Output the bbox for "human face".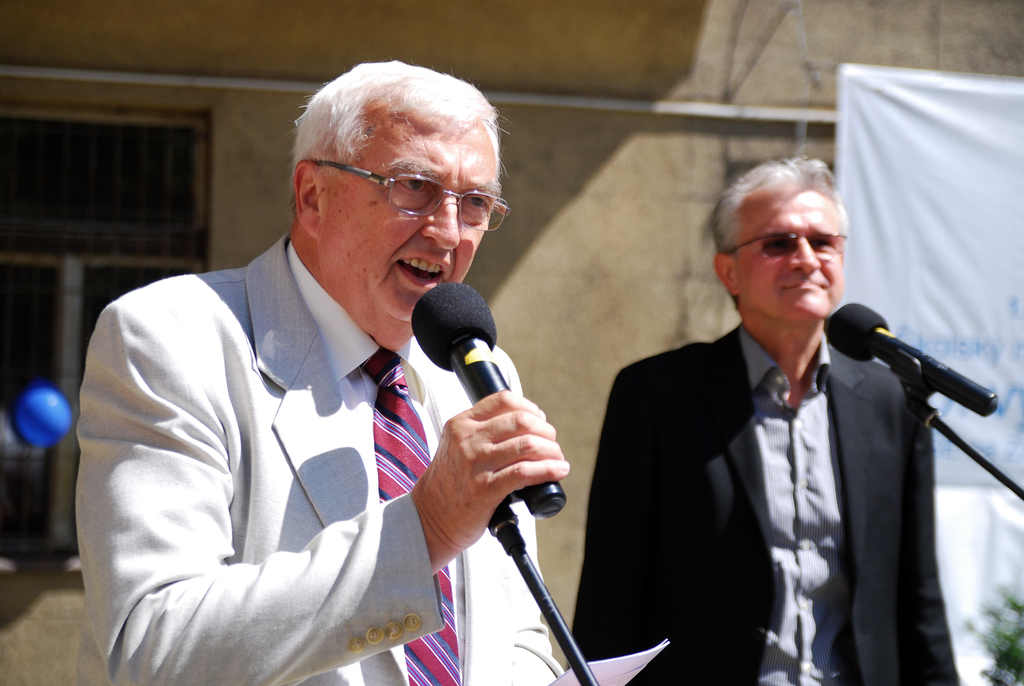
[x1=739, y1=190, x2=847, y2=326].
